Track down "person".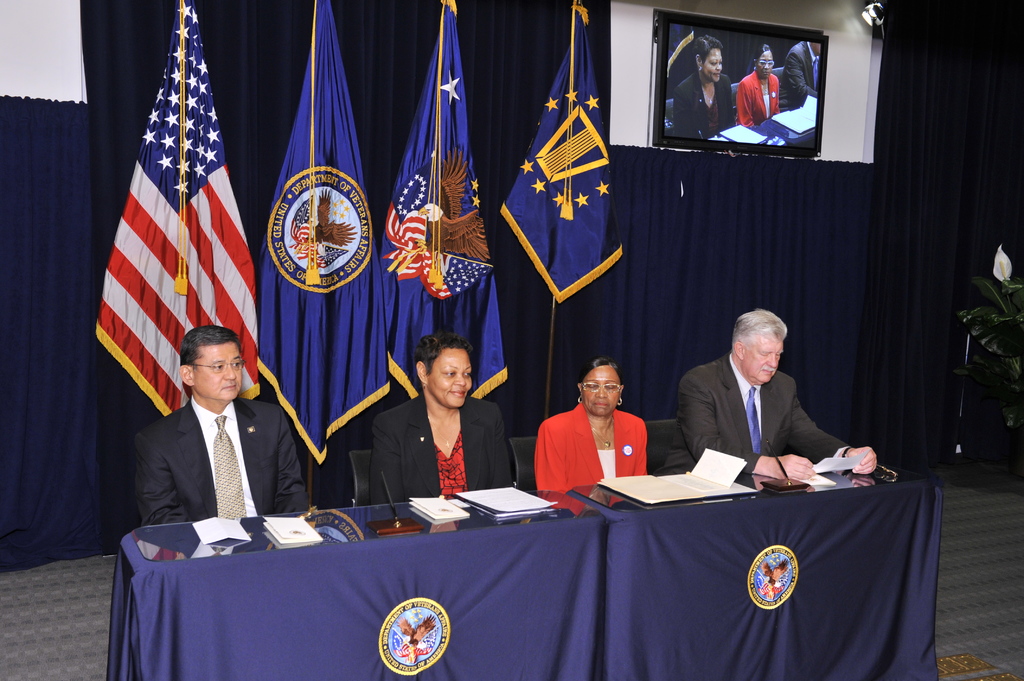
Tracked to [781, 40, 821, 115].
